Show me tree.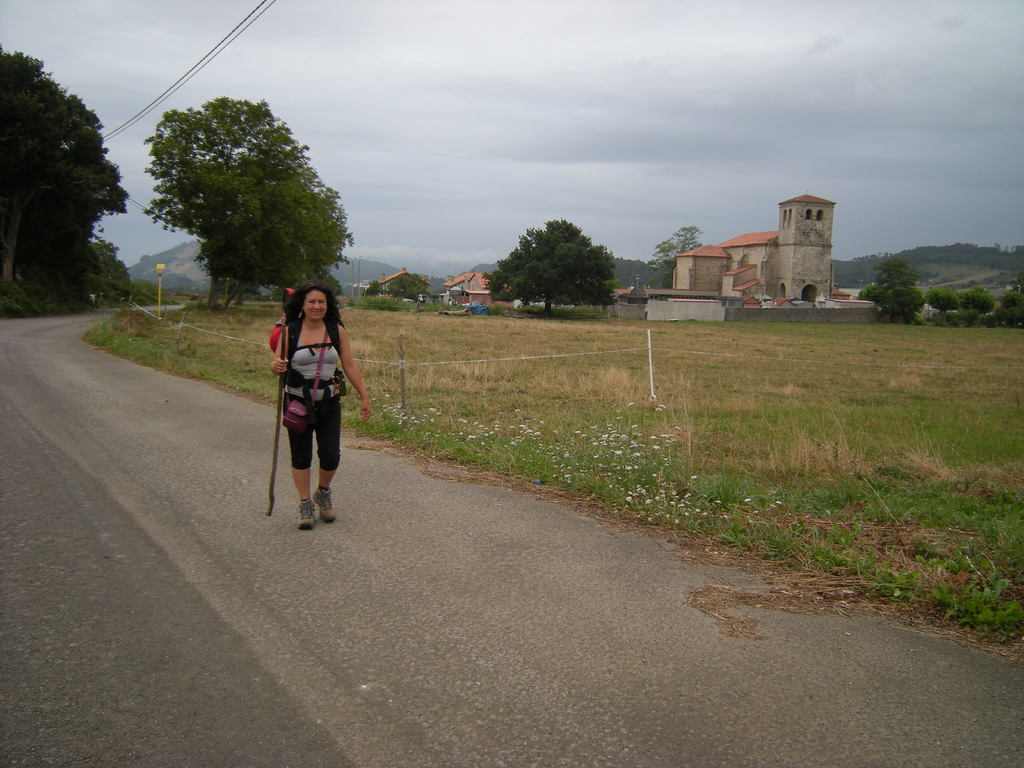
tree is here: (384, 268, 429, 301).
